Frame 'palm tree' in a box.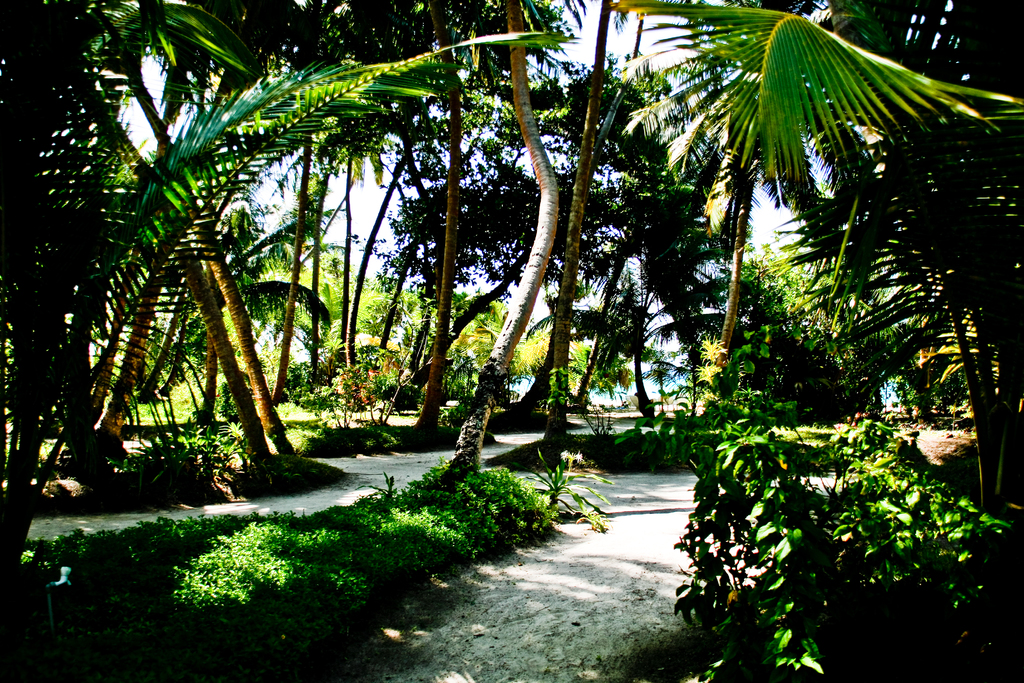
Rect(7, 0, 408, 456).
